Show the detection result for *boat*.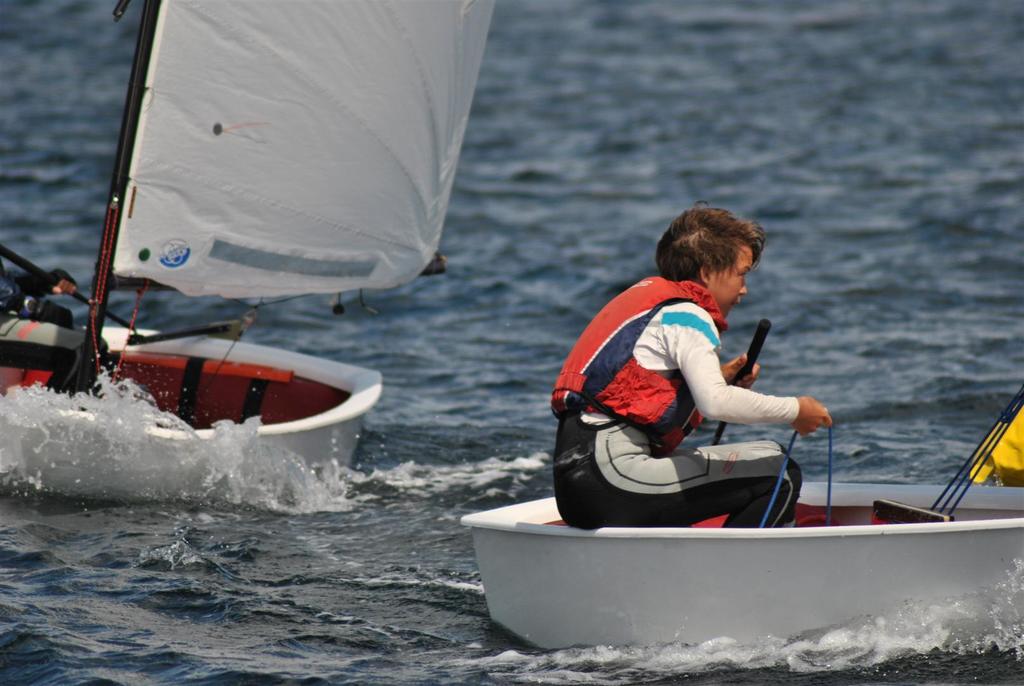
[0,0,498,481].
